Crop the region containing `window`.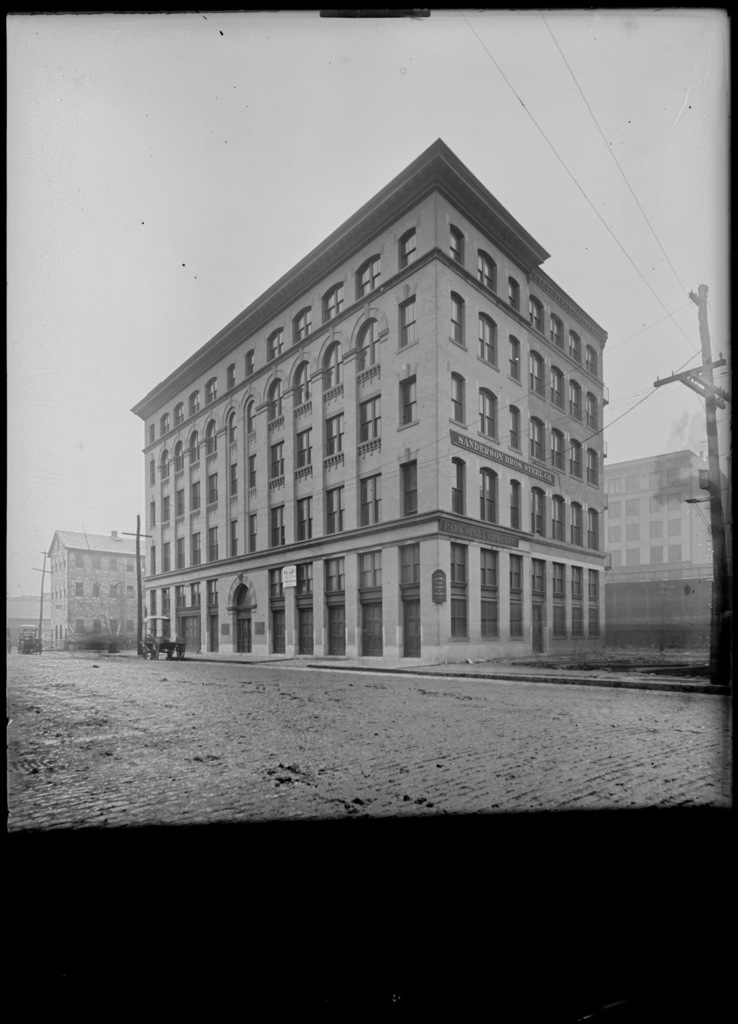
Crop region: box(295, 429, 311, 469).
